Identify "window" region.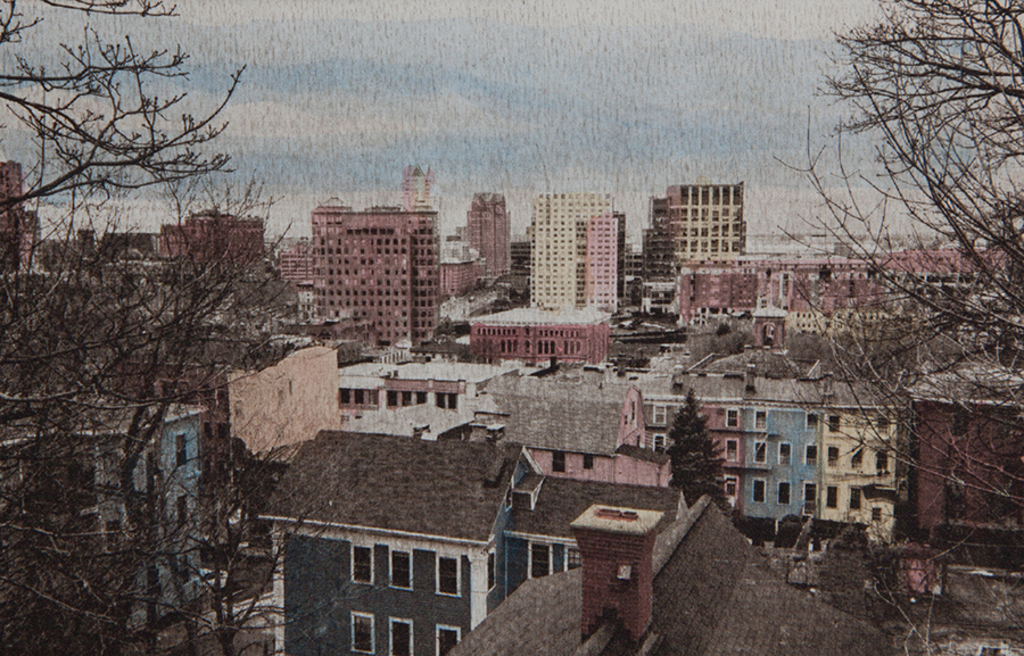
Region: (725,405,741,430).
